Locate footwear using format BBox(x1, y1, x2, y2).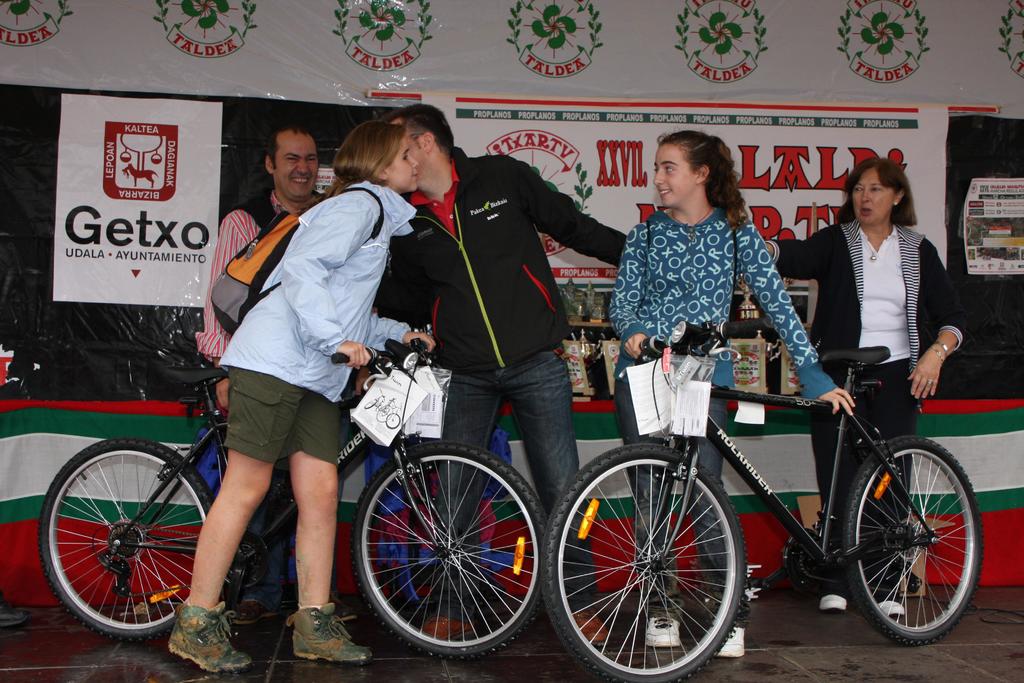
BBox(231, 599, 266, 629).
